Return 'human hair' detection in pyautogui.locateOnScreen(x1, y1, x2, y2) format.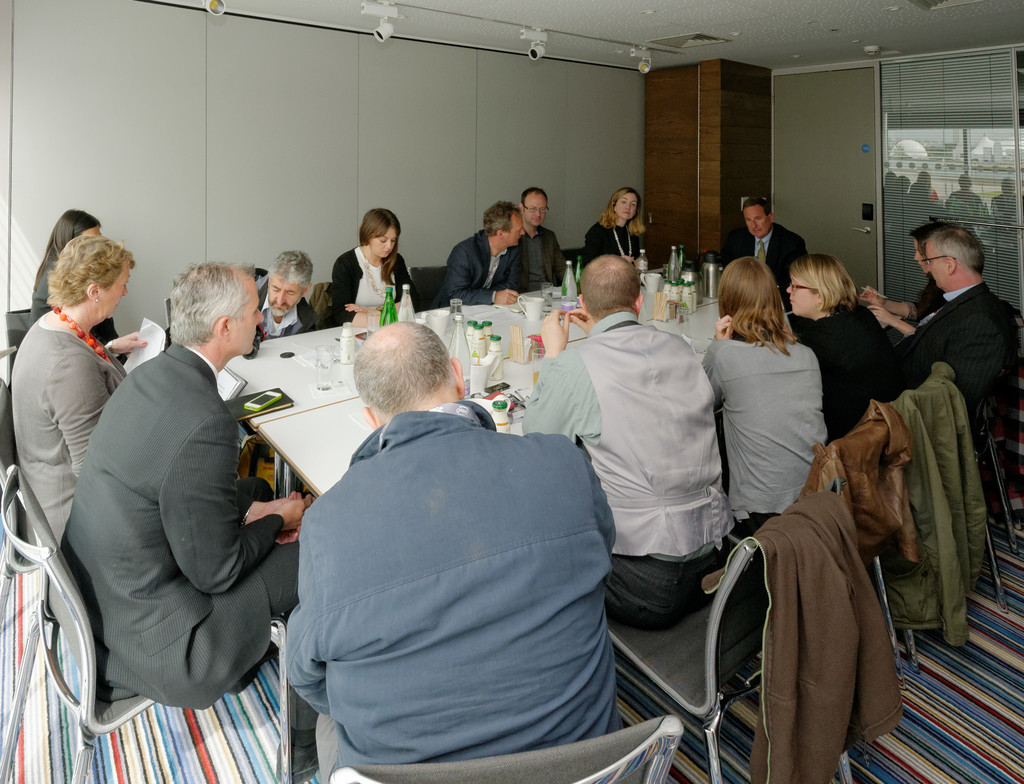
pyautogui.locateOnScreen(911, 221, 952, 262).
